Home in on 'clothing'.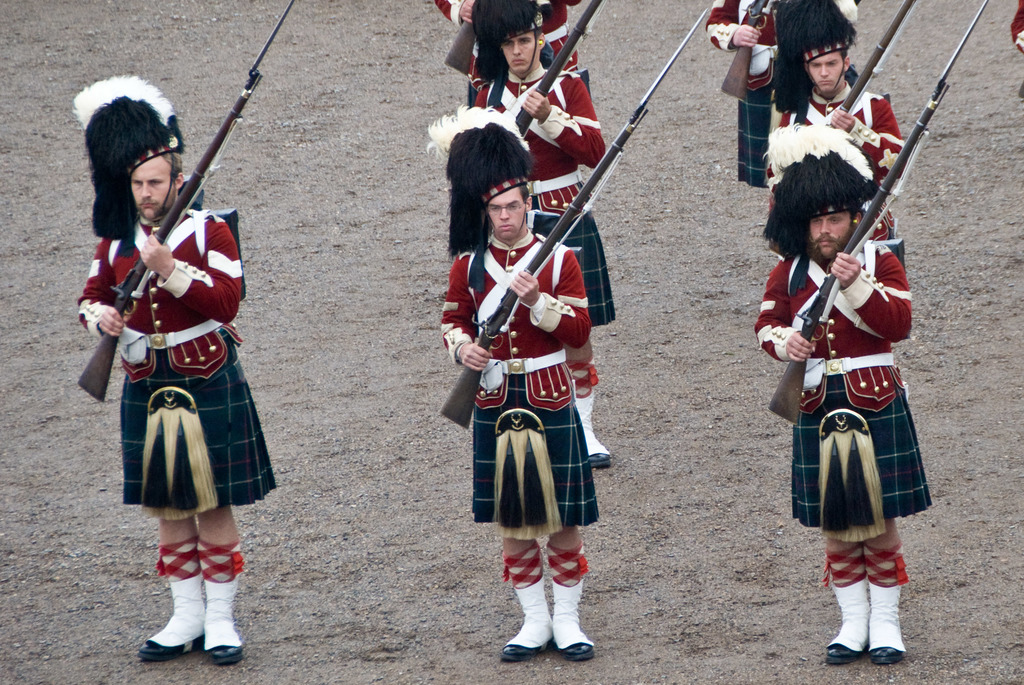
Homed in at rect(475, 63, 615, 328).
